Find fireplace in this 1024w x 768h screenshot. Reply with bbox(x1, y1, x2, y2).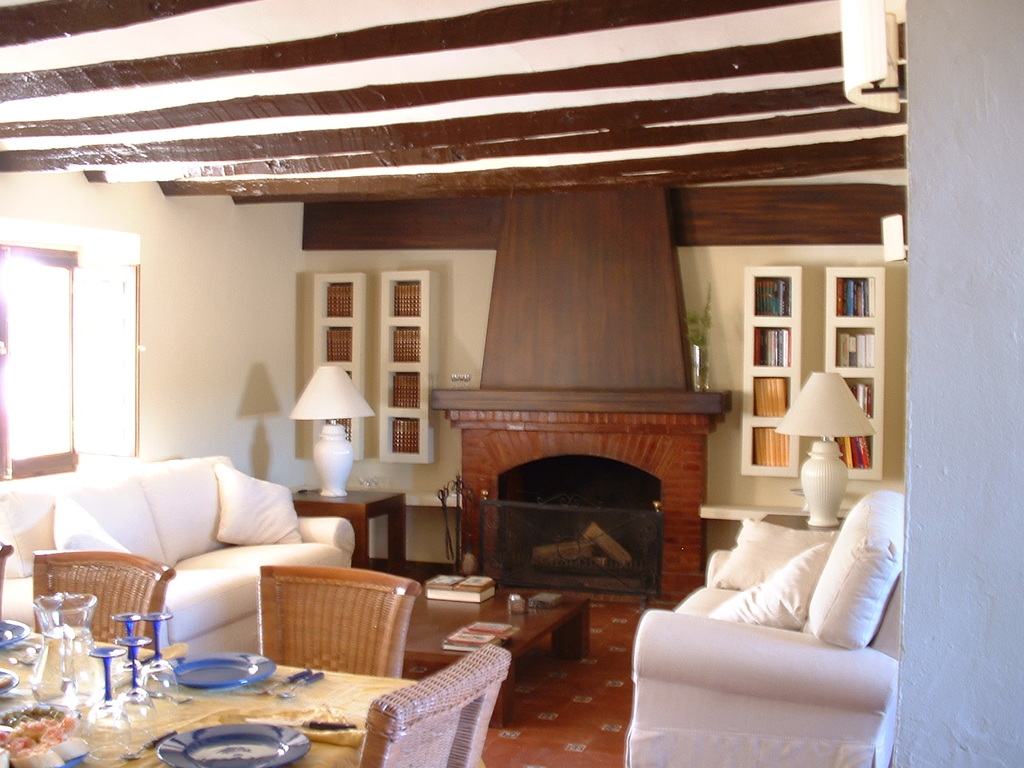
bbox(429, 390, 733, 609).
